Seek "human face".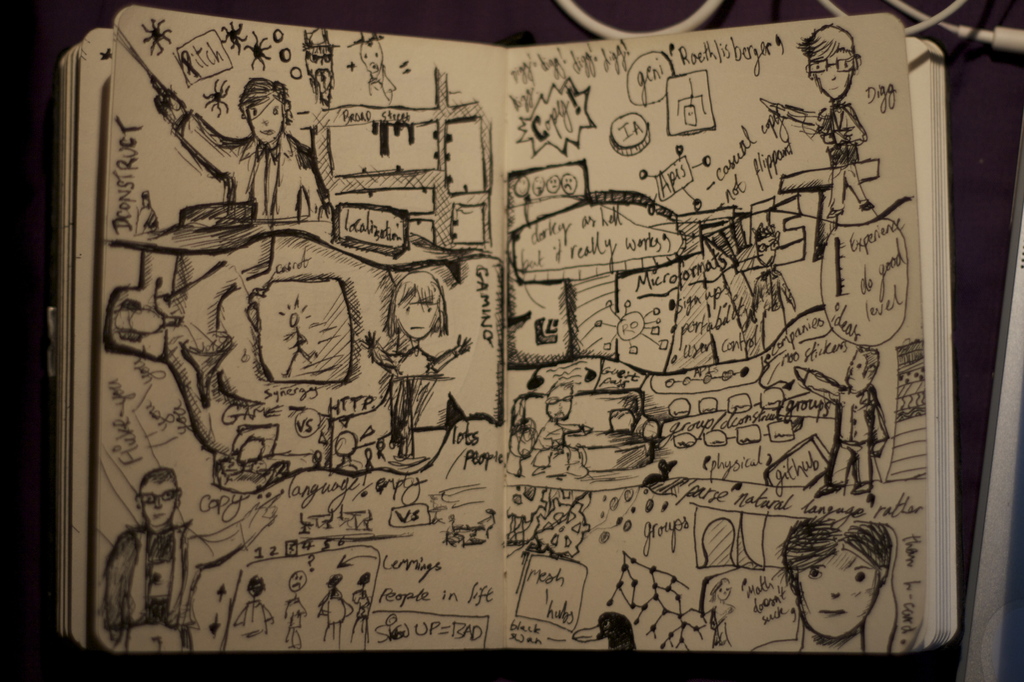
x1=792 y1=546 x2=876 y2=638.
